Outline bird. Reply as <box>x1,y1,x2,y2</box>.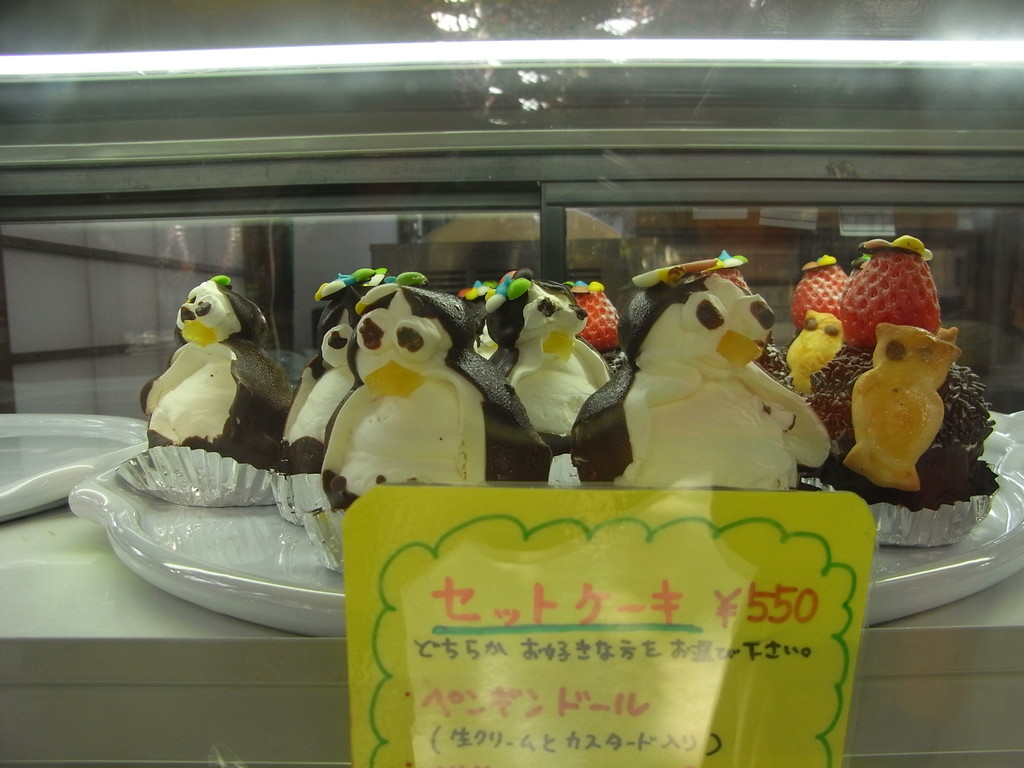
<box>134,278,276,463</box>.
